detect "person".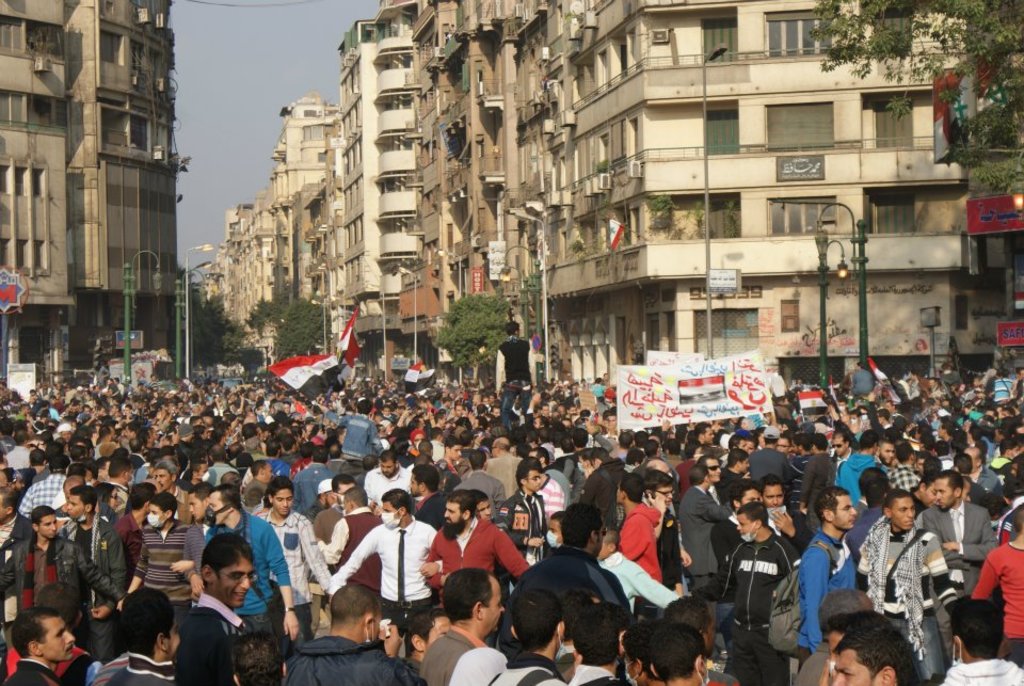
Detected at (x1=921, y1=470, x2=995, y2=594).
